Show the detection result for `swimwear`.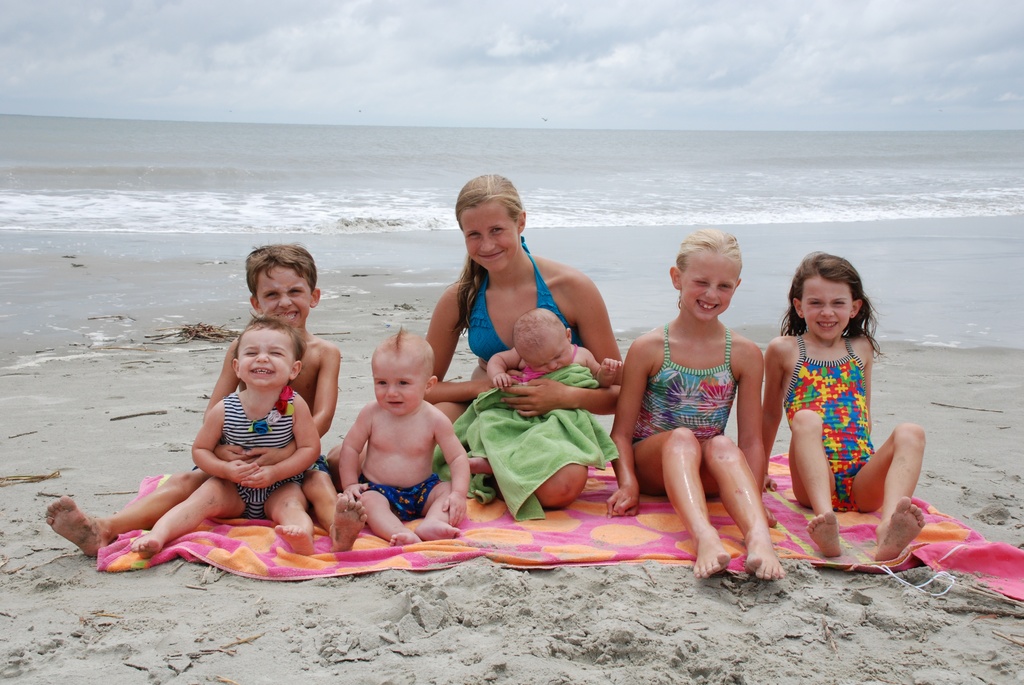
l=468, t=239, r=584, b=359.
